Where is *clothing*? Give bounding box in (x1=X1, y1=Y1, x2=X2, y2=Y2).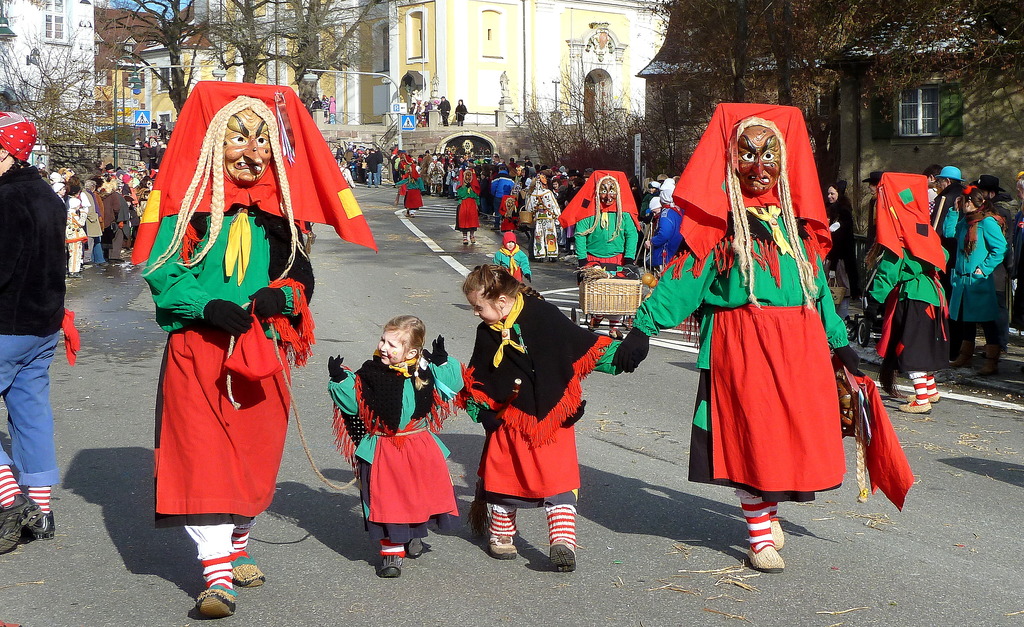
(x1=468, y1=289, x2=622, y2=563).
